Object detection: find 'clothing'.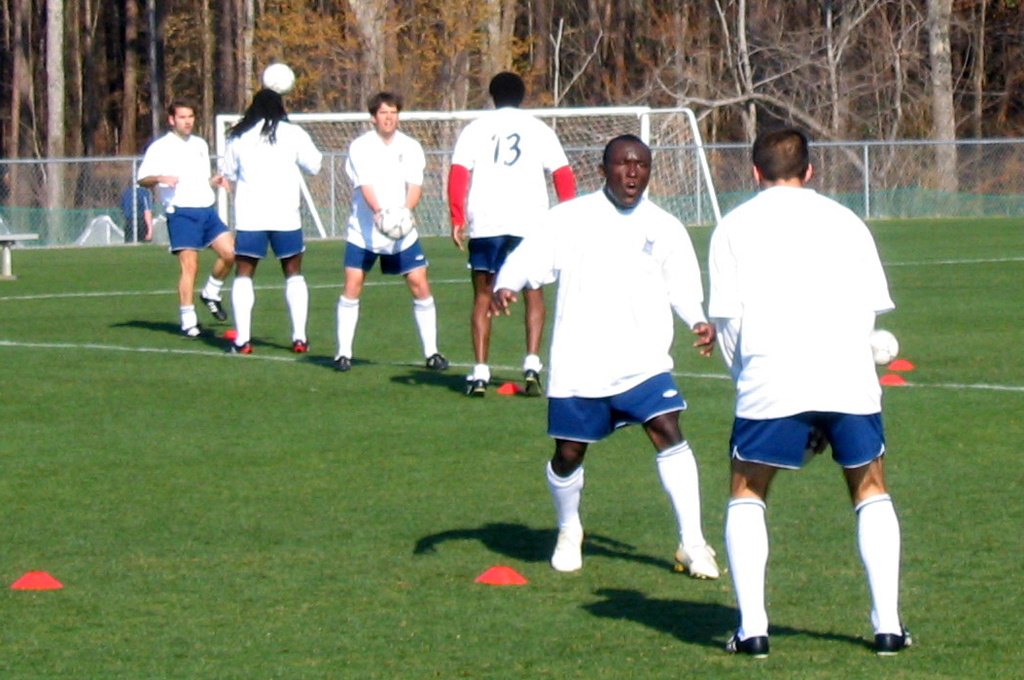
(346, 128, 424, 272).
